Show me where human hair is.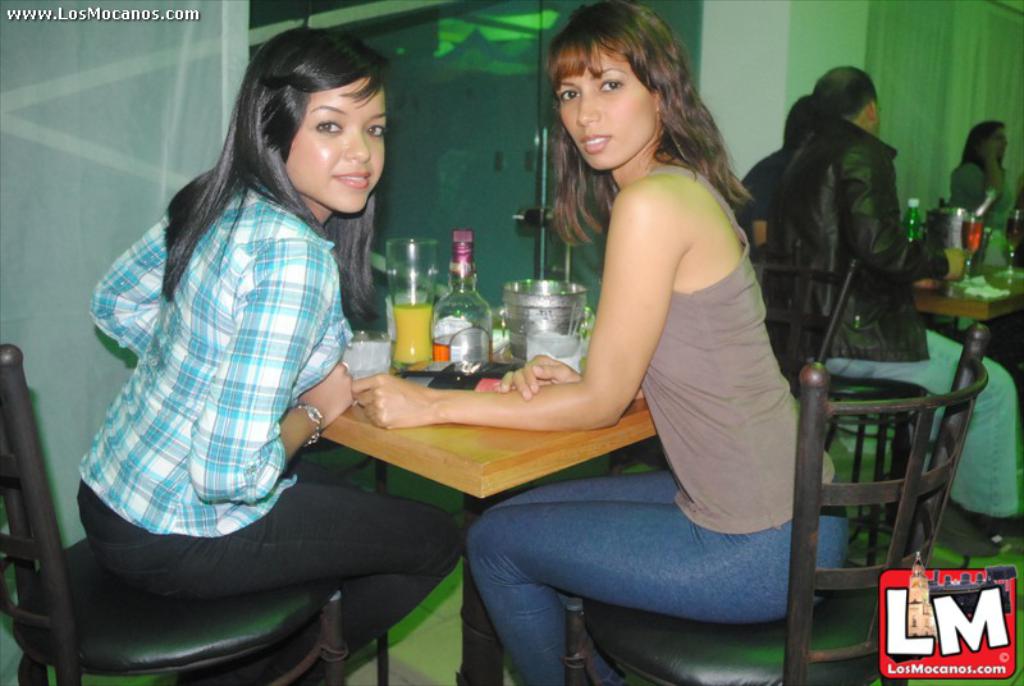
human hair is at select_region(154, 26, 396, 326).
